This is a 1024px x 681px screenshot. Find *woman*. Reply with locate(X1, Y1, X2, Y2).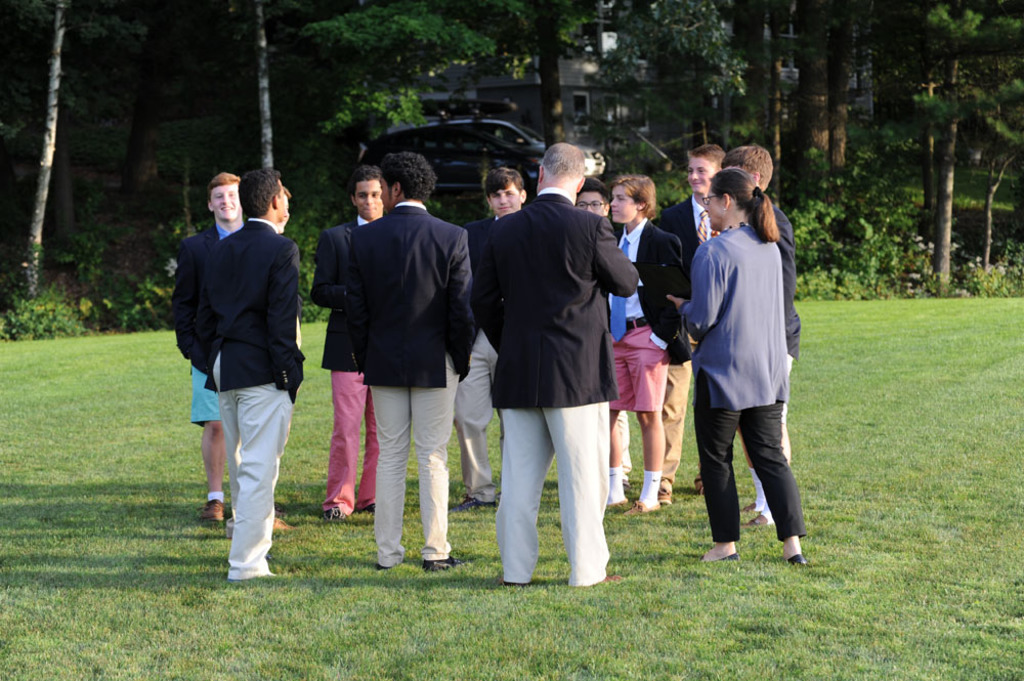
locate(674, 162, 812, 574).
